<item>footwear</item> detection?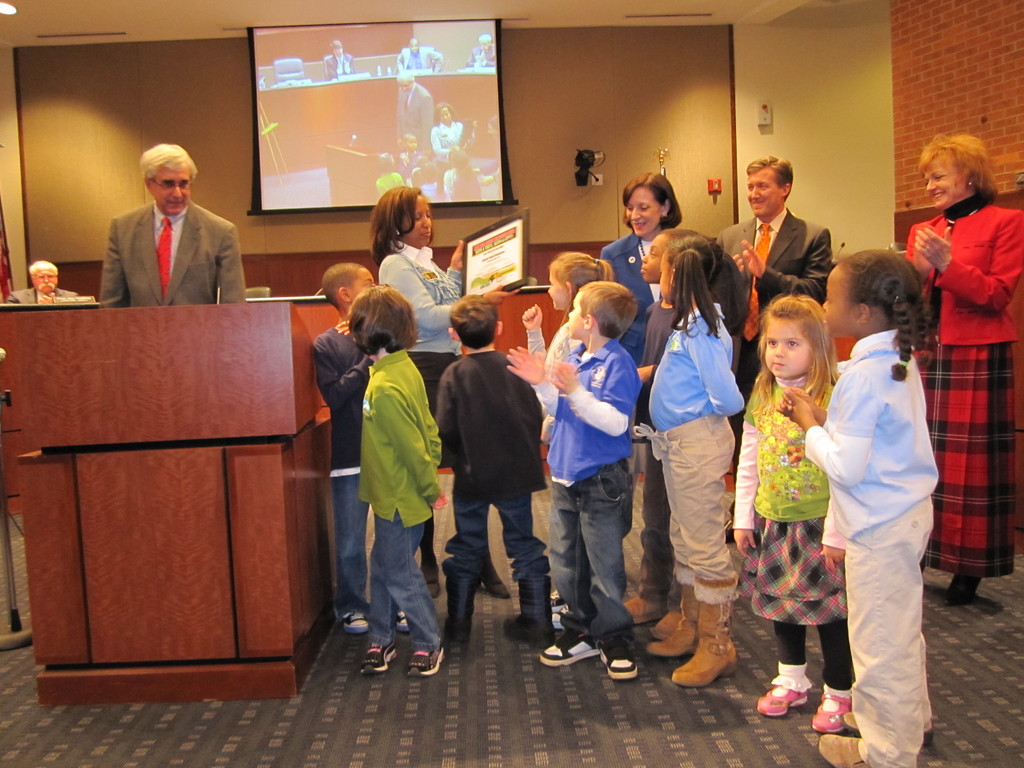
<region>415, 553, 442, 603</region>
